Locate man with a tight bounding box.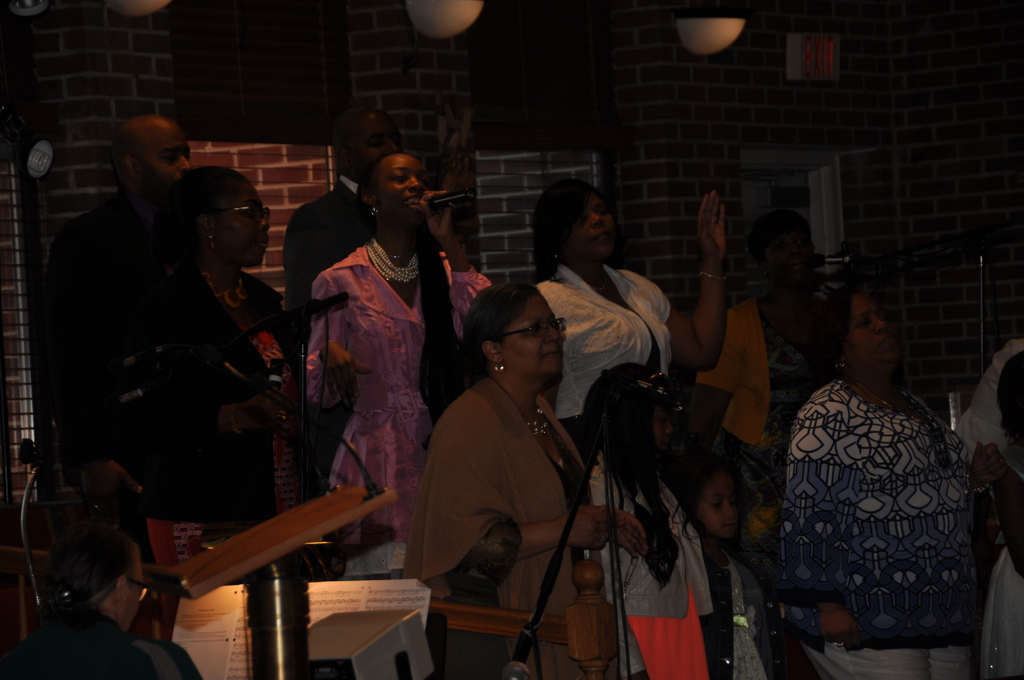
bbox(281, 101, 410, 362).
